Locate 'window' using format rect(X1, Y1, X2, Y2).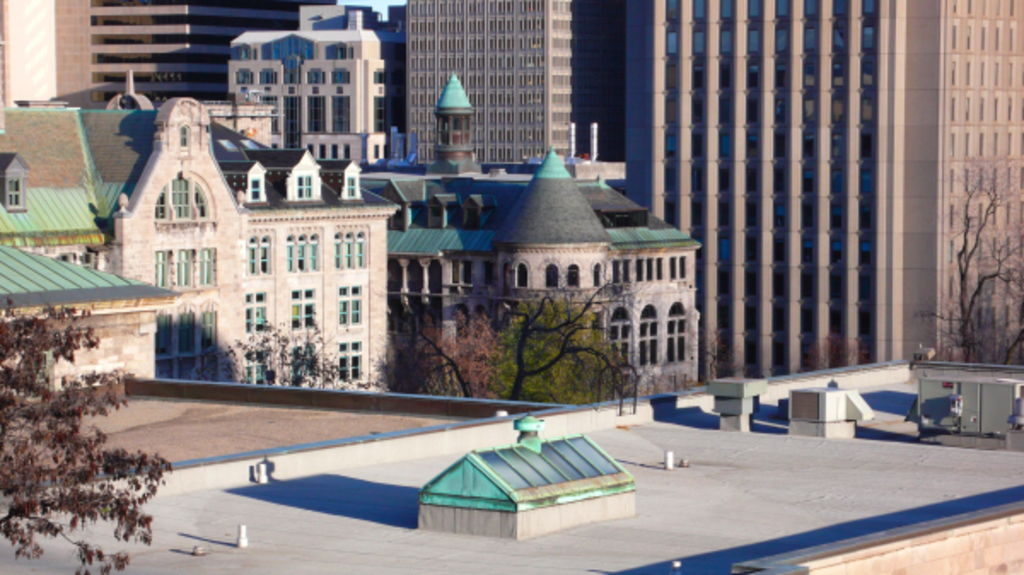
rect(608, 305, 633, 367).
